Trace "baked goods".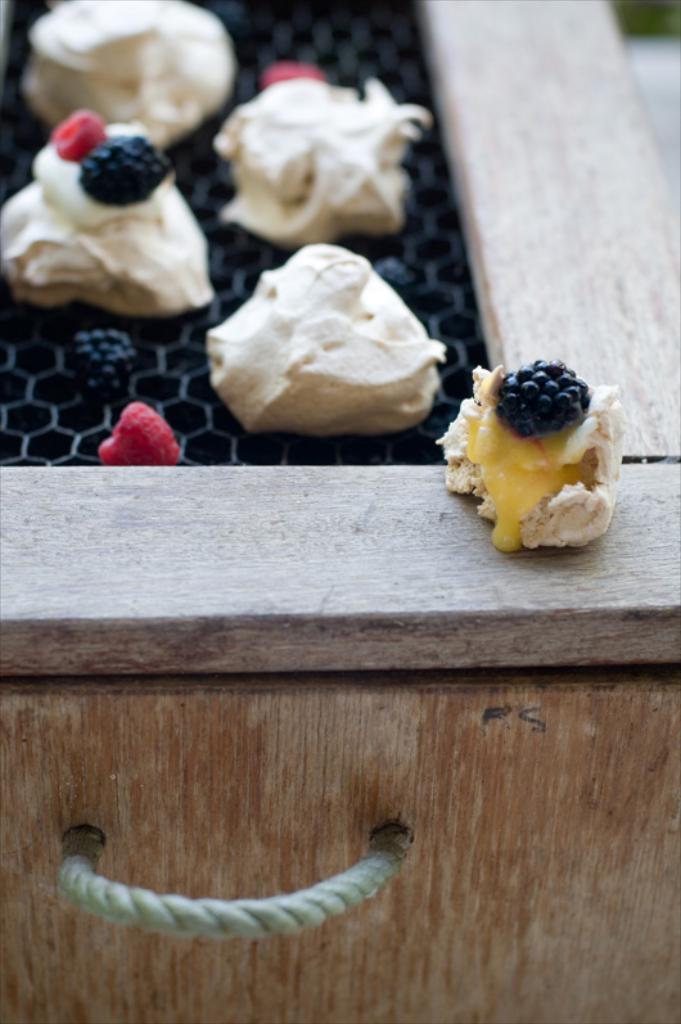
Traced to {"x1": 215, "y1": 76, "x2": 437, "y2": 248}.
